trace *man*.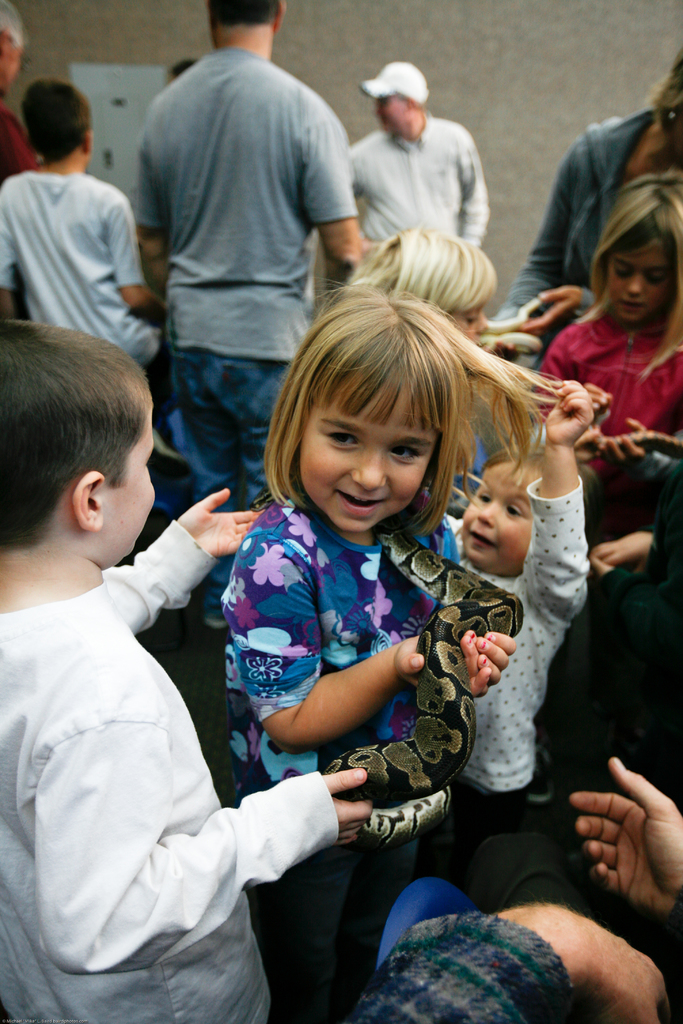
Traced to x1=345 y1=63 x2=494 y2=250.
